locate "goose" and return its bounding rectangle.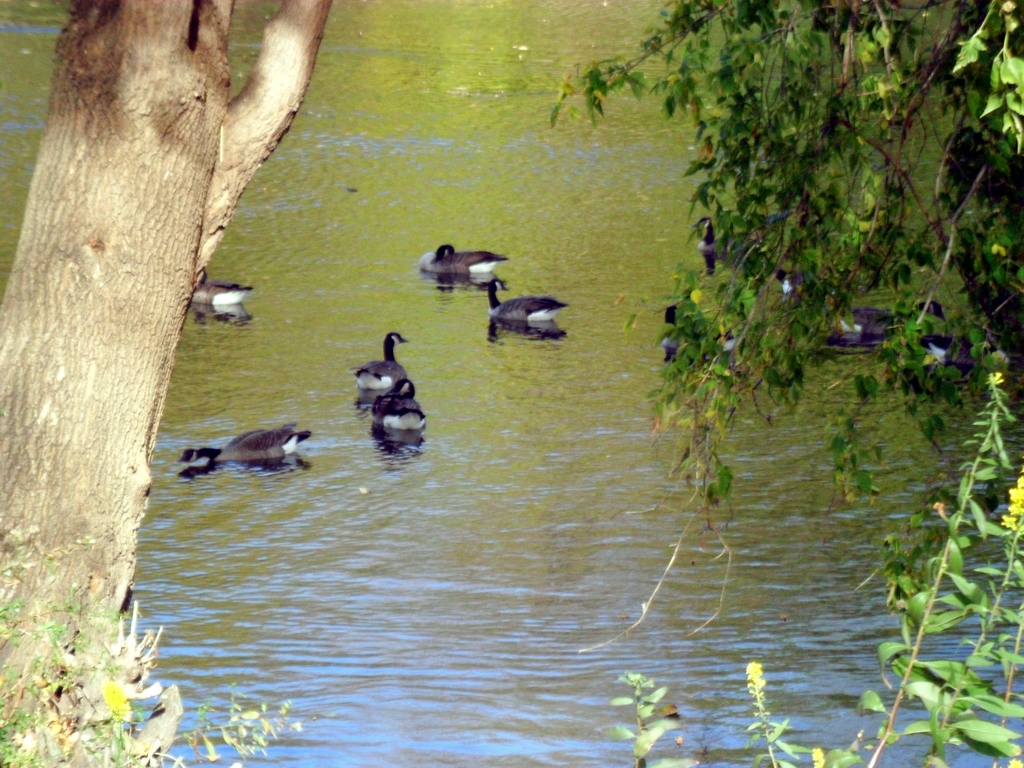
(x1=491, y1=280, x2=561, y2=330).
